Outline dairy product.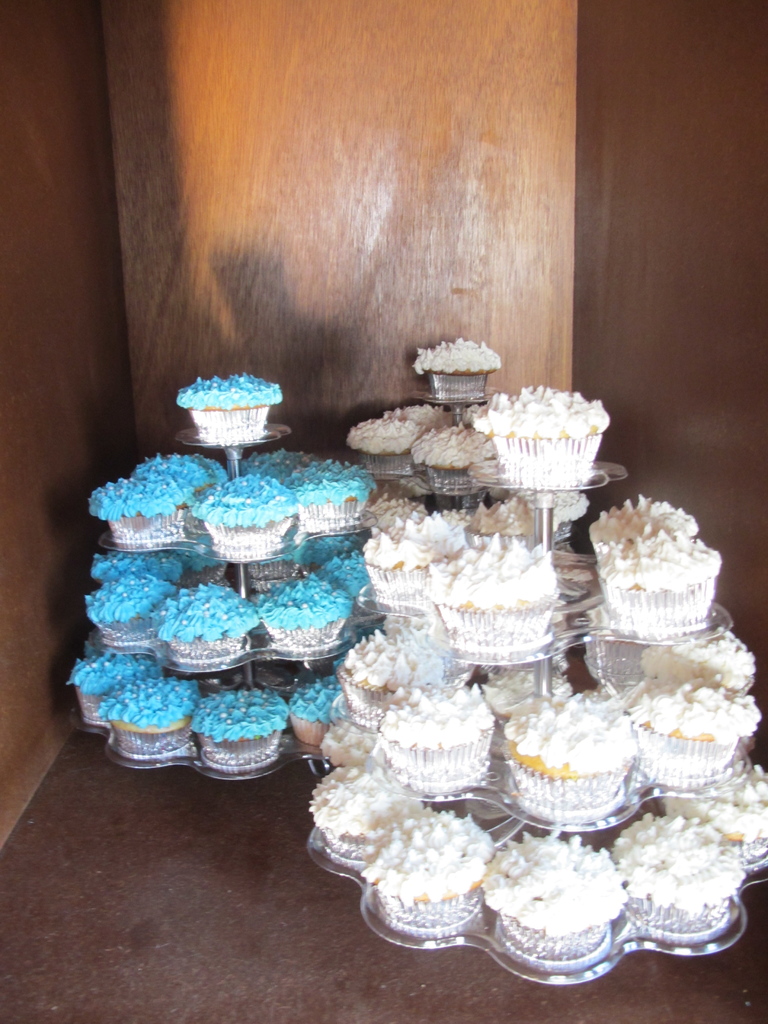
Outline: 423:332:495:397.
